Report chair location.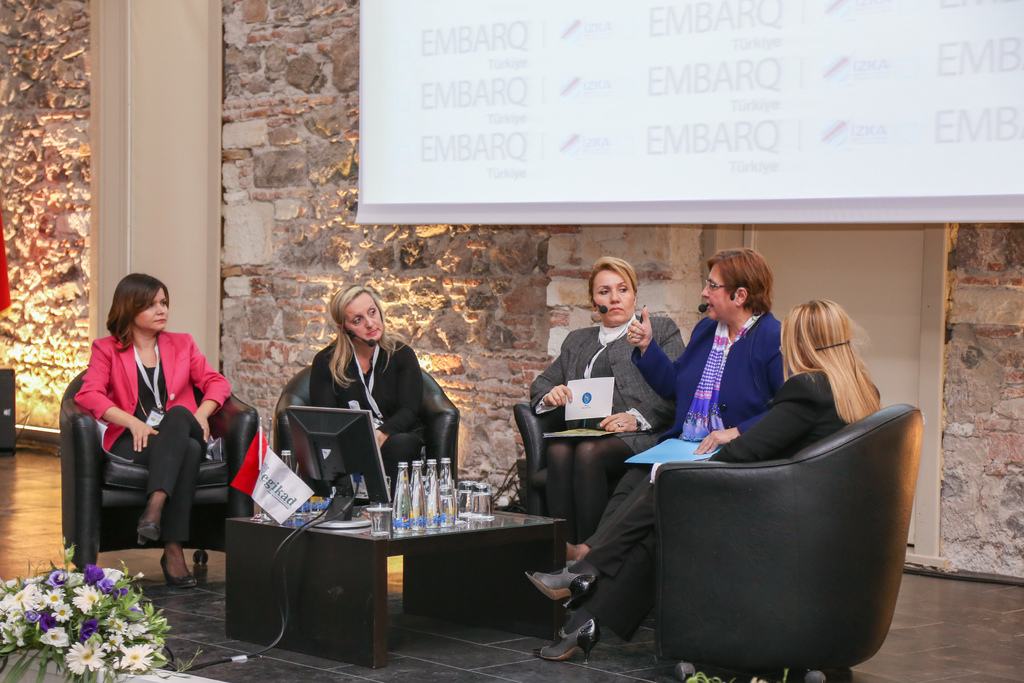
Report: (left=274, top=361, right=465, bottom=491).
